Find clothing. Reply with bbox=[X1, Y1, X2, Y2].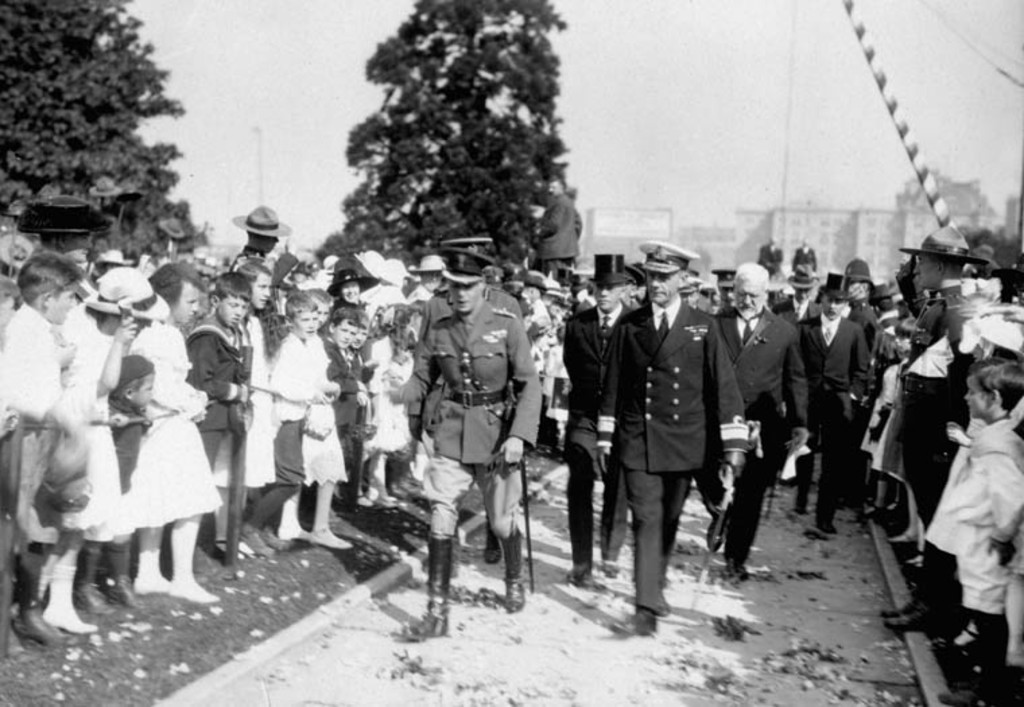
bbox=[609, 271, 734, 594].
